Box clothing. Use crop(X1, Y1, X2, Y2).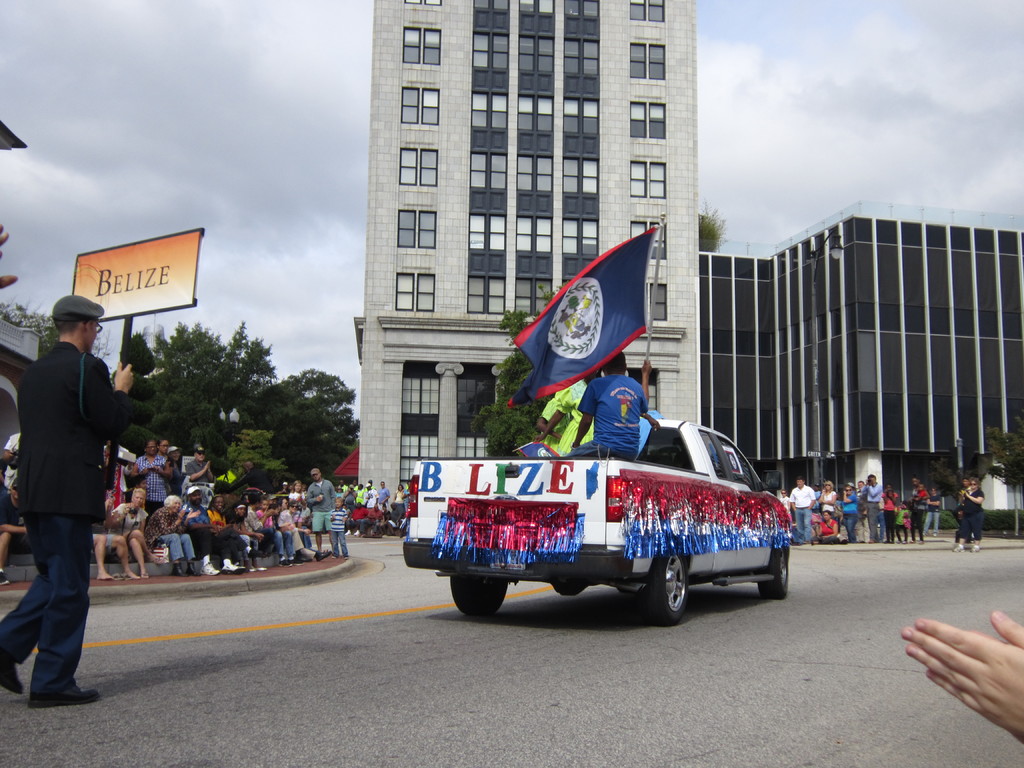
crop(0, 511, 97, 707).
